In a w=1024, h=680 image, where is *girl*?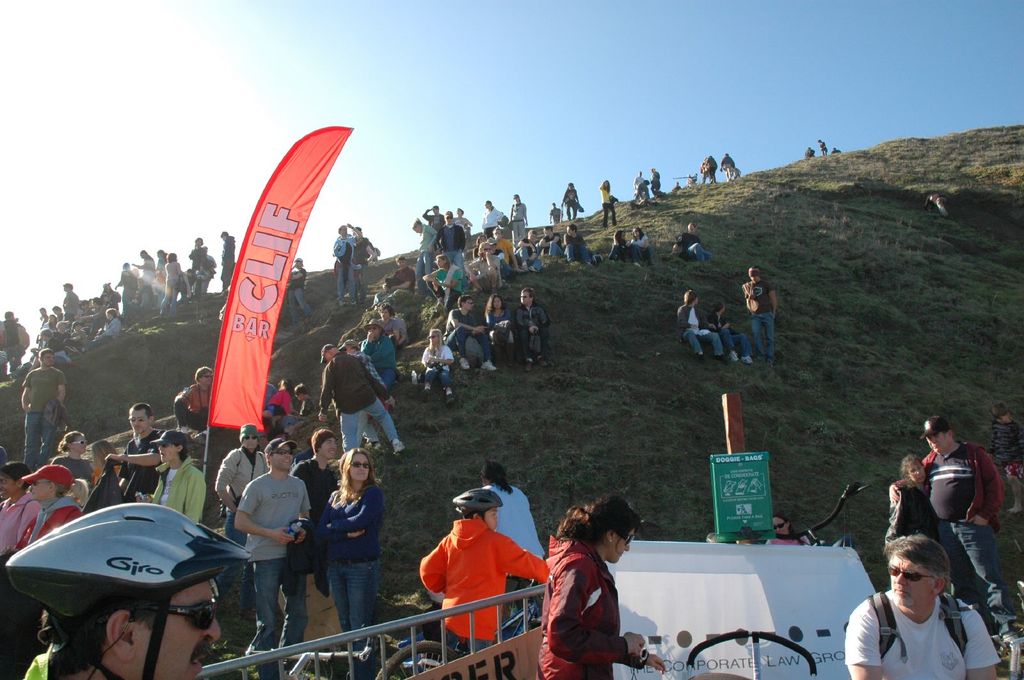
Rect(416, 216, 438, 289).
